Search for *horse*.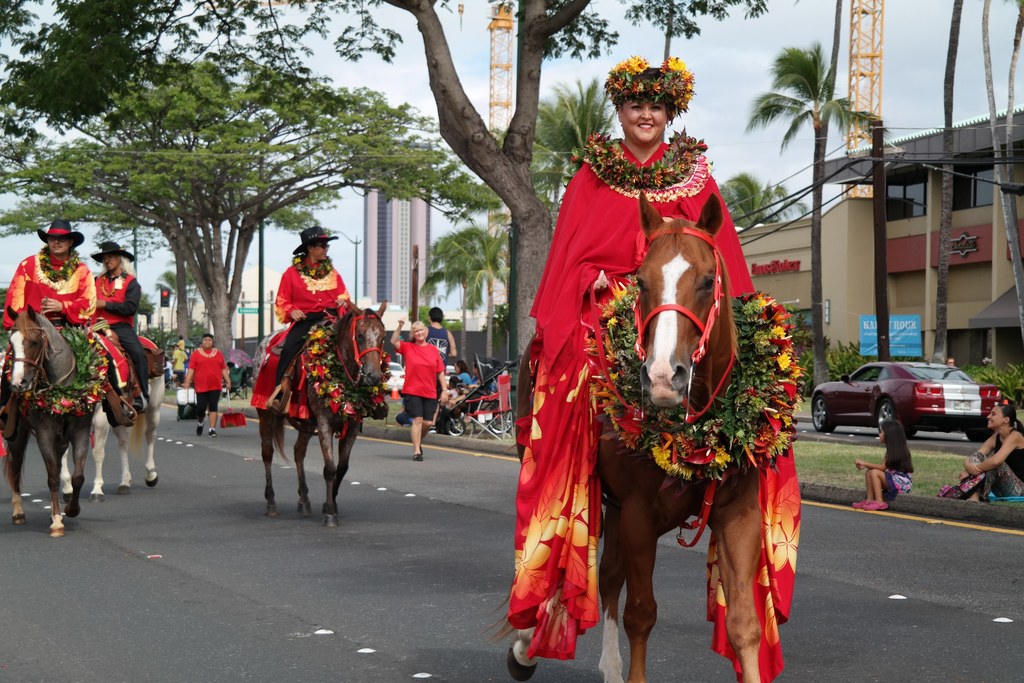
Found at Rect(251, 294, 388, 527).
